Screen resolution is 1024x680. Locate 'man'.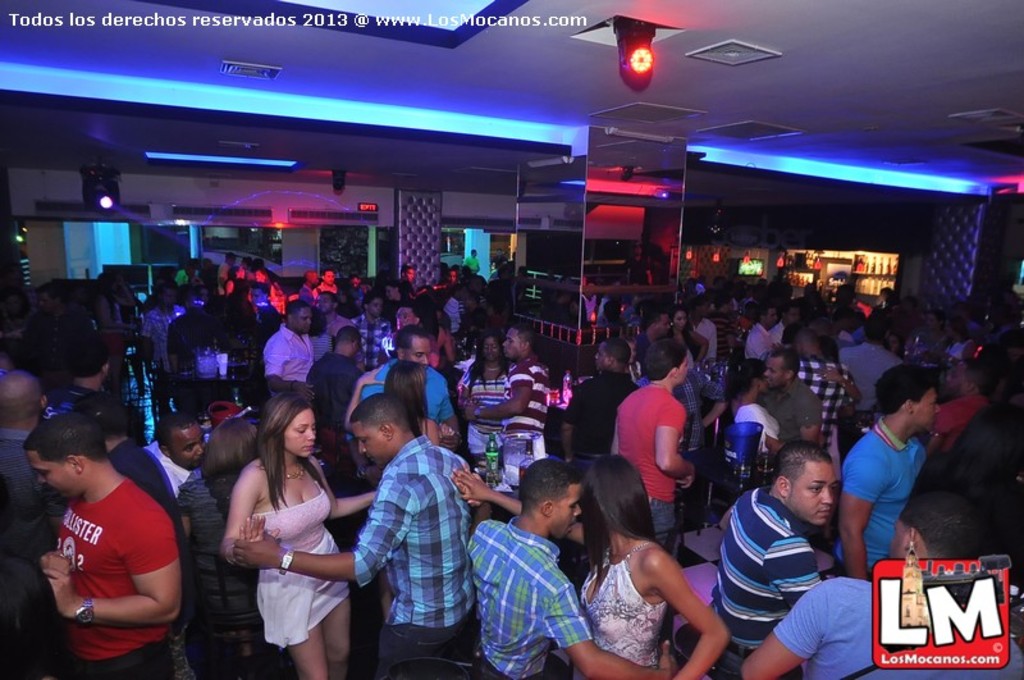
(left=608, top=338, right=695, bottom=563).
